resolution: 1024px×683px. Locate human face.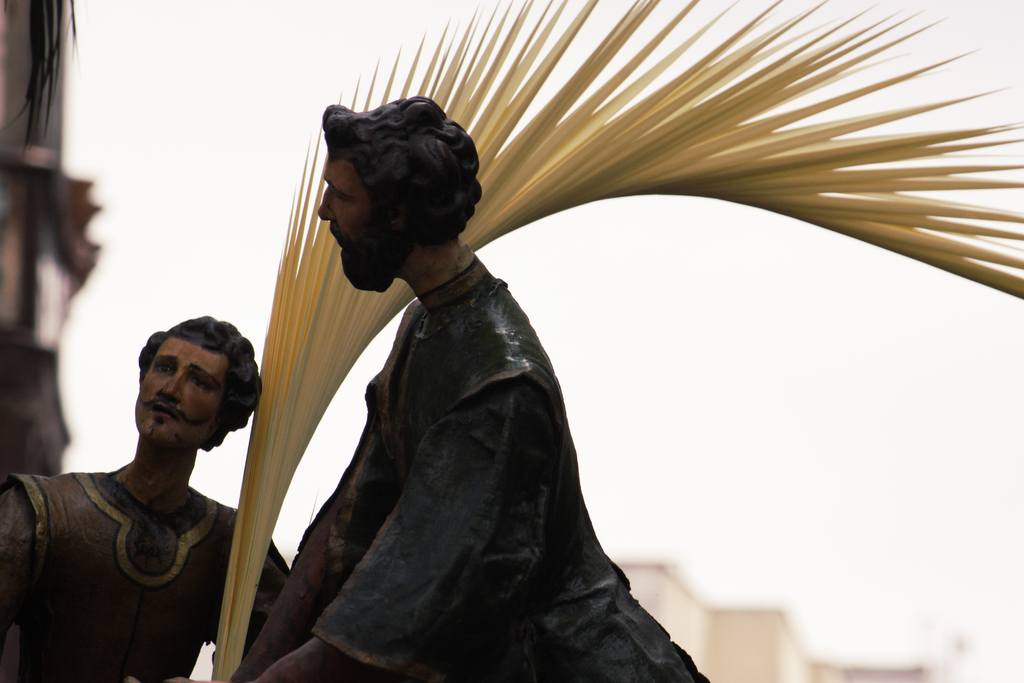
[141,338,230,445].
